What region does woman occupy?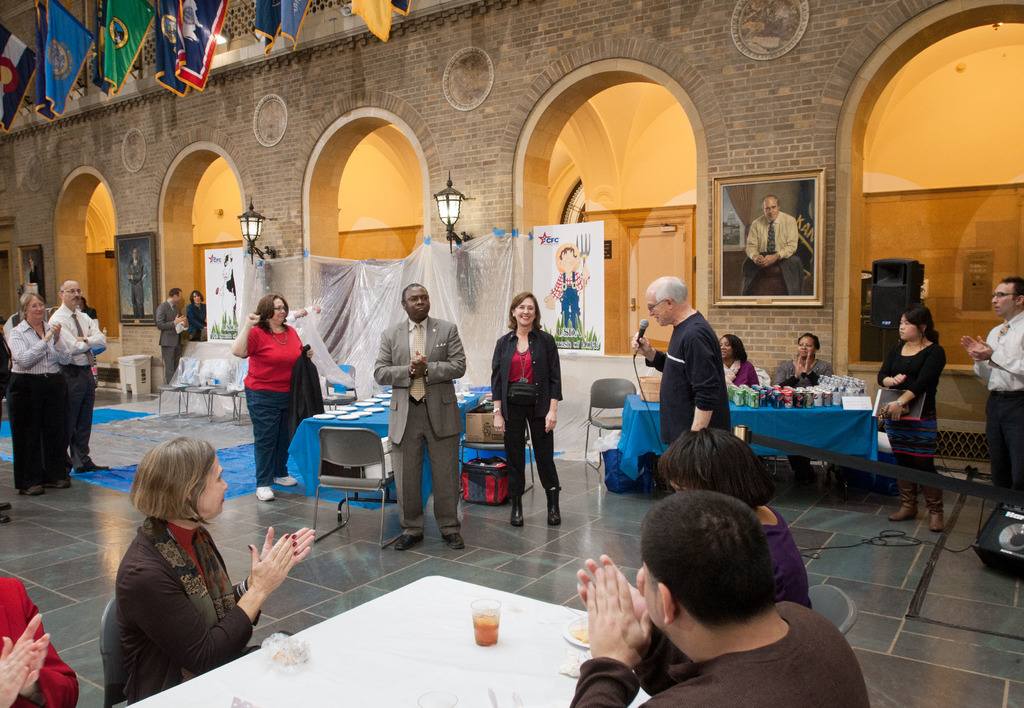
[x1=184, y1=289, x2=211, y2=337].
